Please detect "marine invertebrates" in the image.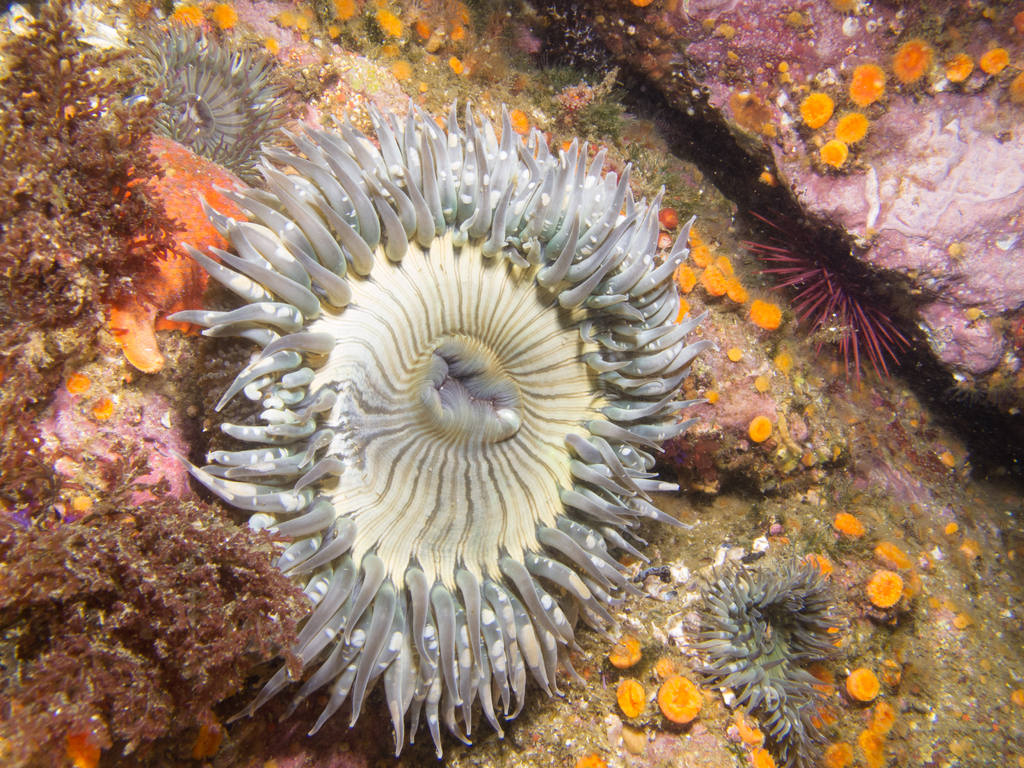
bbox=(178, 122, 677, 767).
